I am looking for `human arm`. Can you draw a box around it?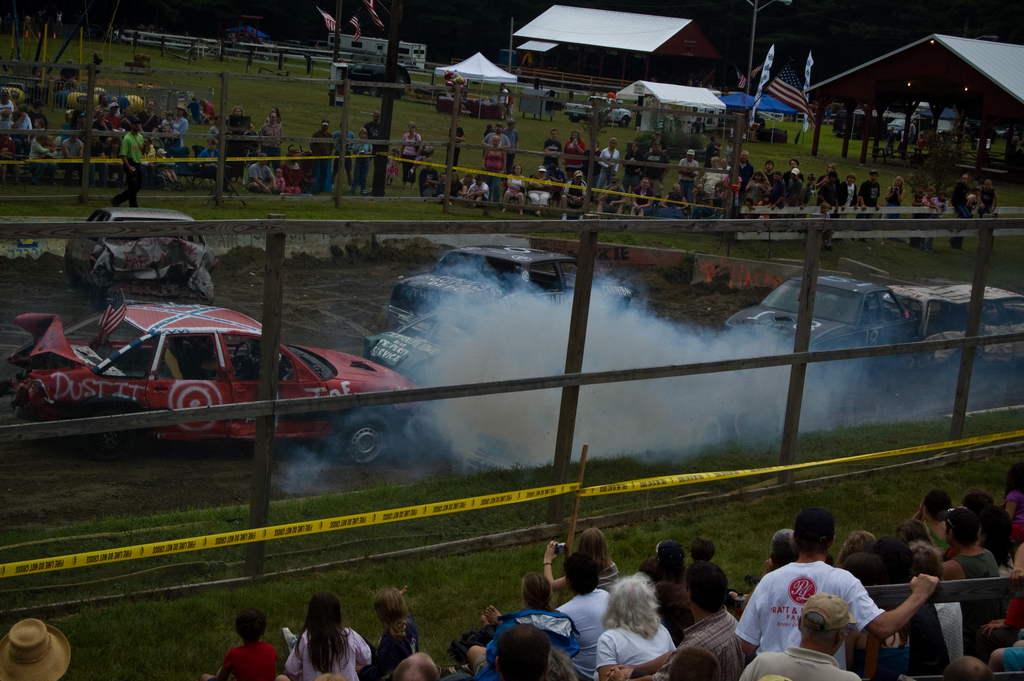
Sure, the bounding box is (283,633,303,680).
